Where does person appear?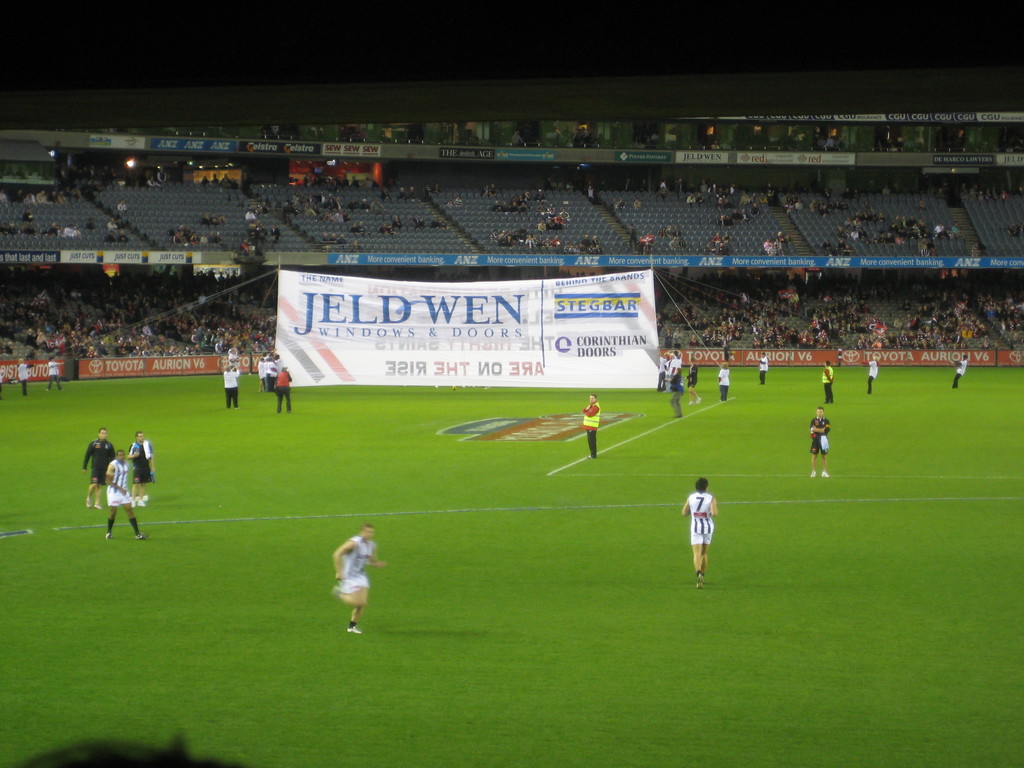
Appears at [left=666, top=362, right=680, bottom=420].
